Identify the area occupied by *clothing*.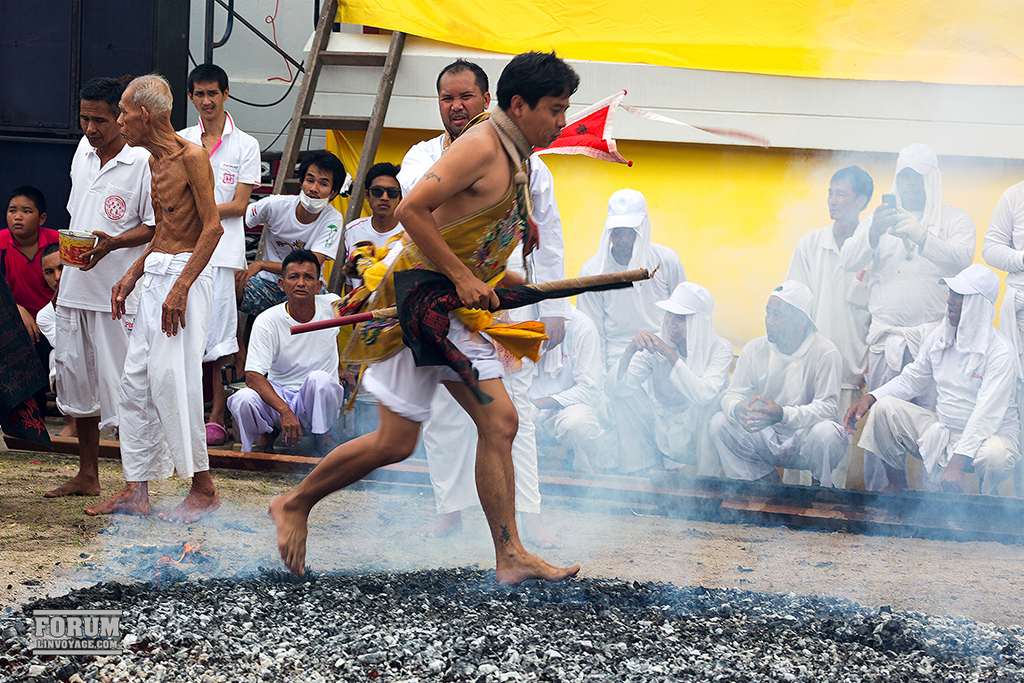
Area: [x1=176, y1=104, x2=266, y2=396].
